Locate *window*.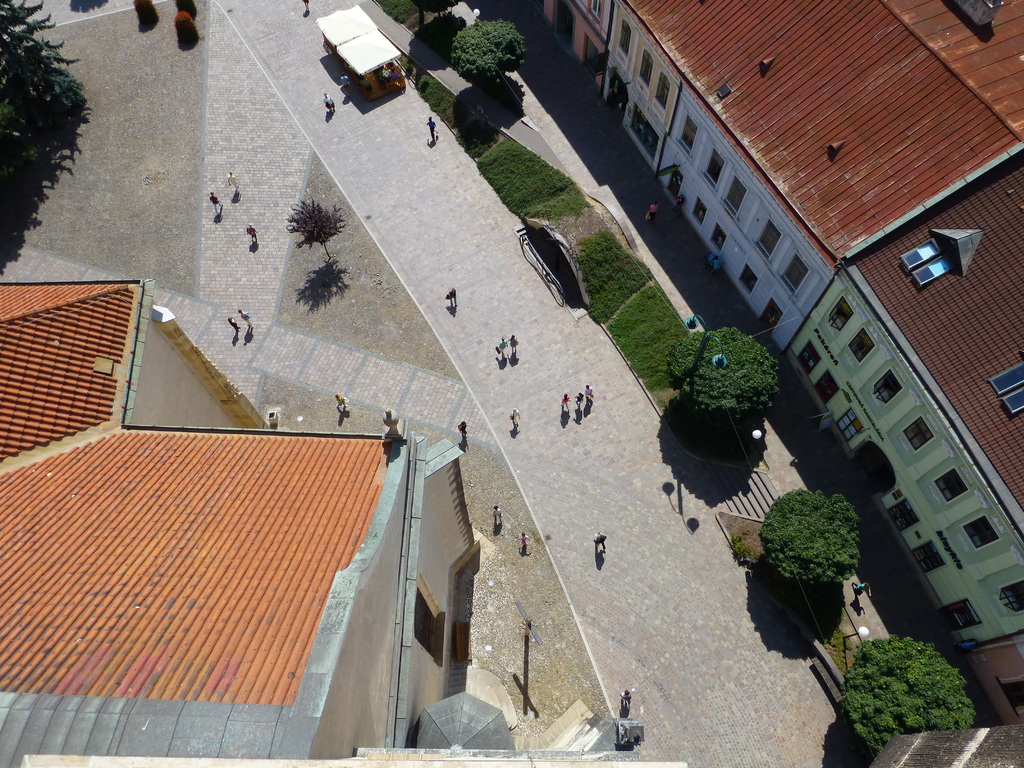
Bounding box: 990, 362, 1023, 437.
